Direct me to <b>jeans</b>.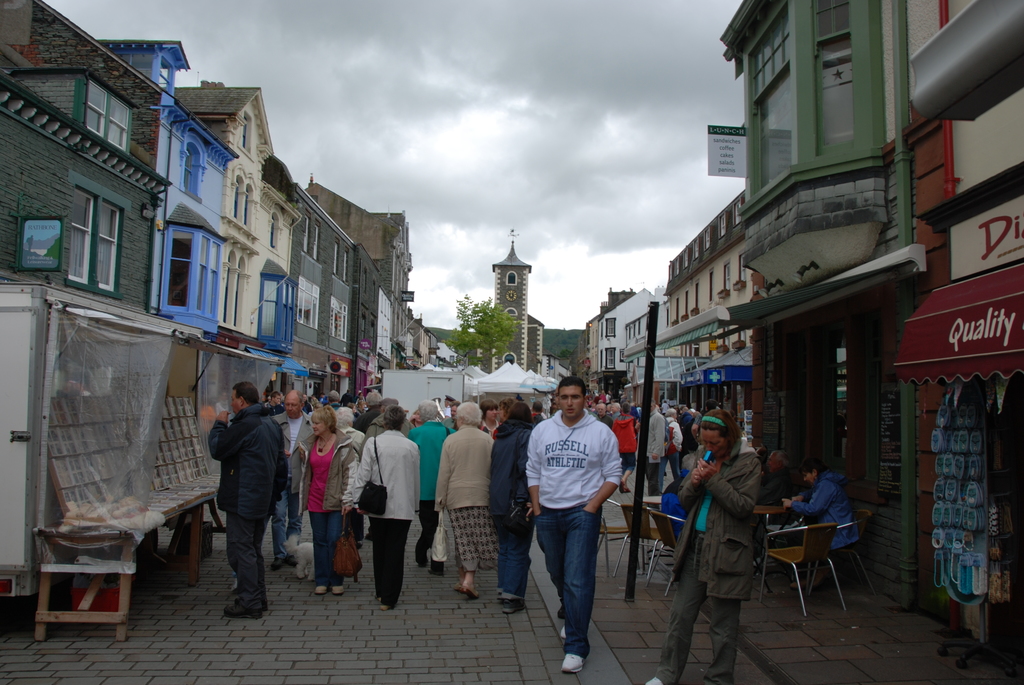
Direction: <box>271,481,303,557</box>.
